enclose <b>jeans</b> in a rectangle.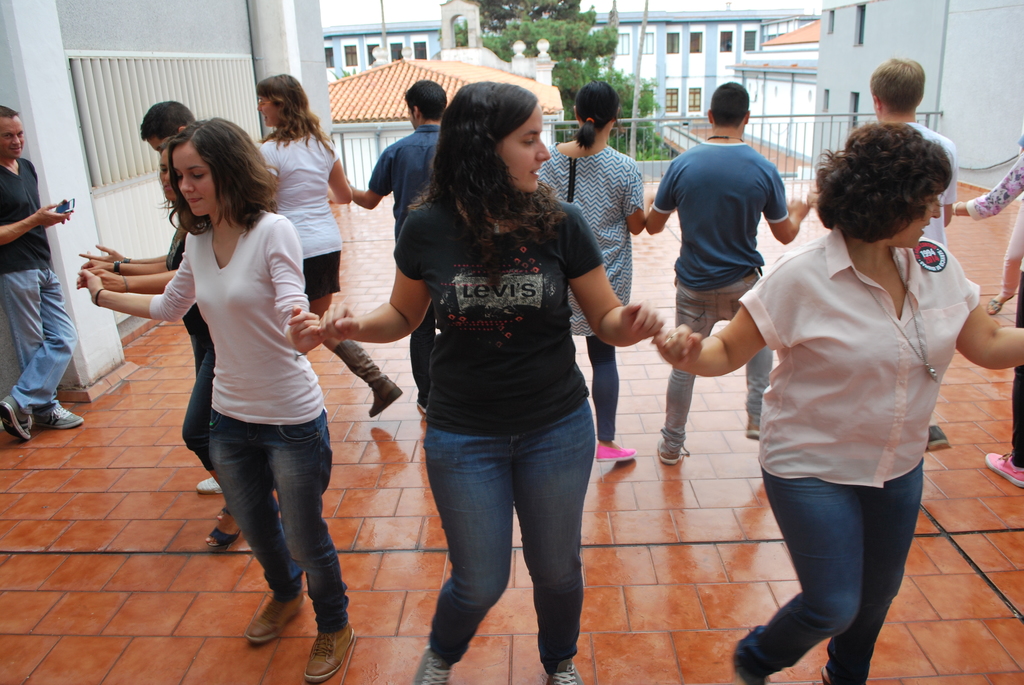
<box>671,277,776,438</box>.
